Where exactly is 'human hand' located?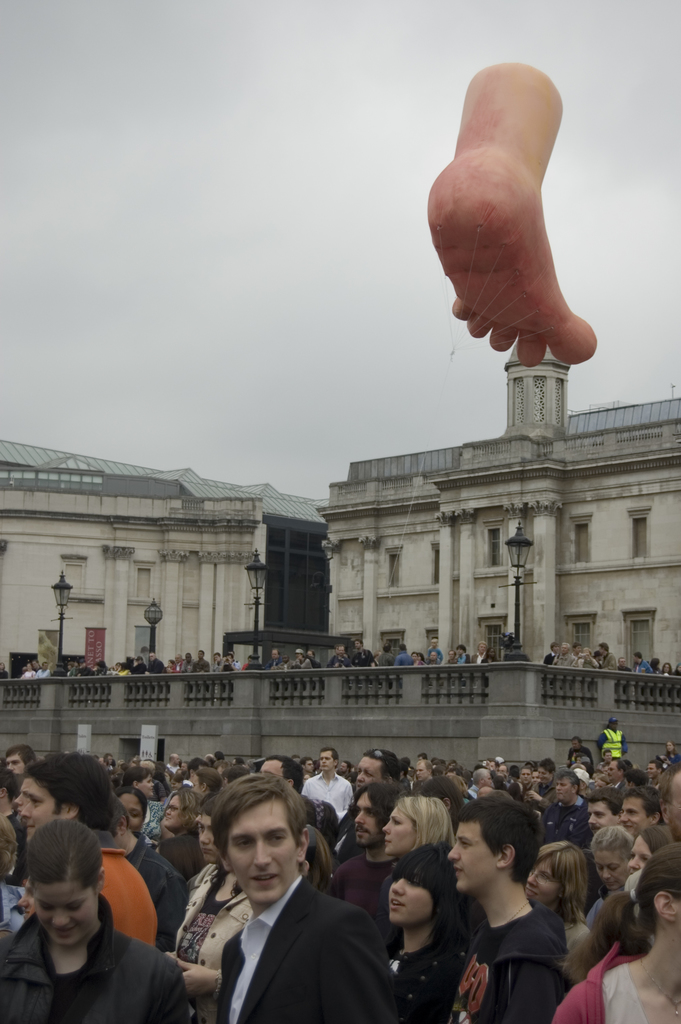
Its bounding box is 575 650 584 660.
